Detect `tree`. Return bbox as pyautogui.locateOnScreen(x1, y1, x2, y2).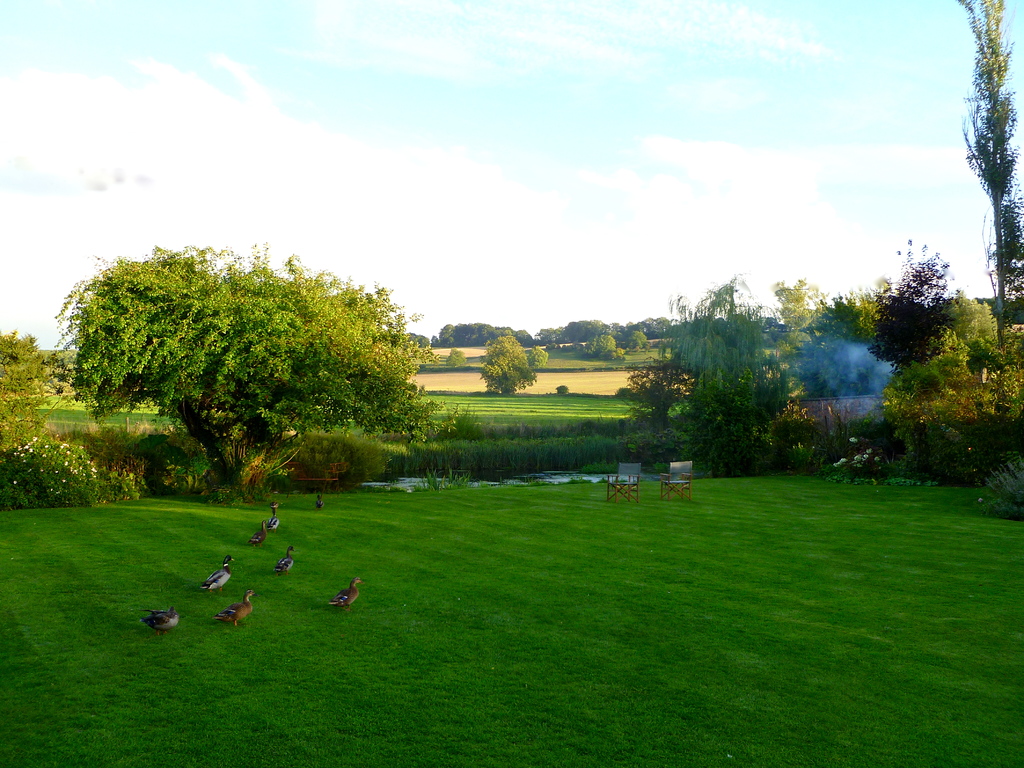
pyautogui.locateOnScreen(52, 228, 452, 500).
